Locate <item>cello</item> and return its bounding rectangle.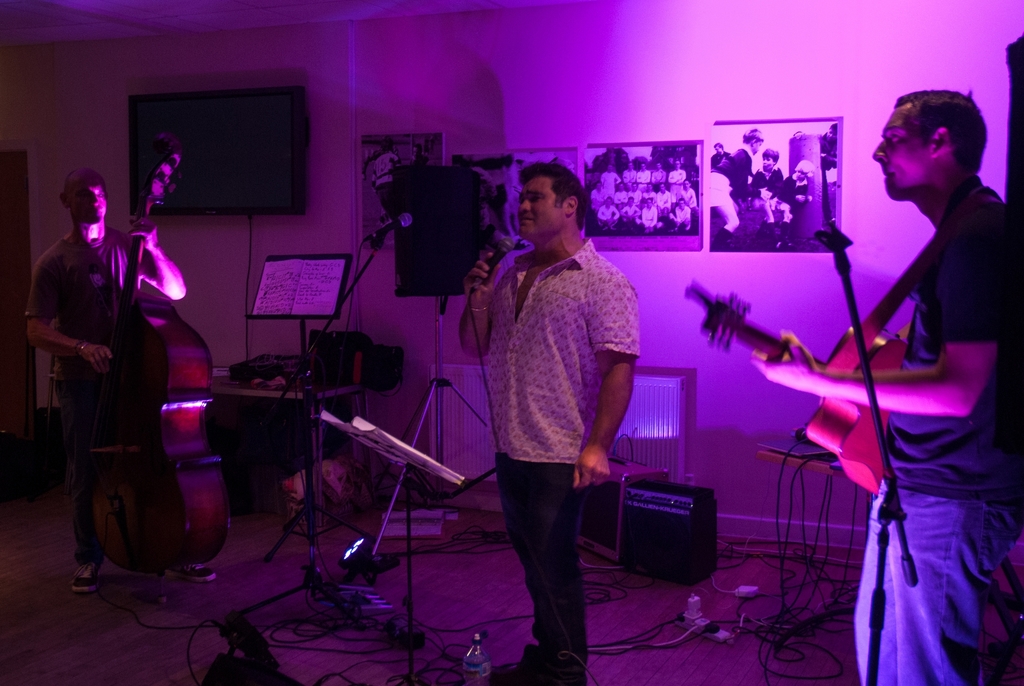
region(77, 130, 230, 601).
